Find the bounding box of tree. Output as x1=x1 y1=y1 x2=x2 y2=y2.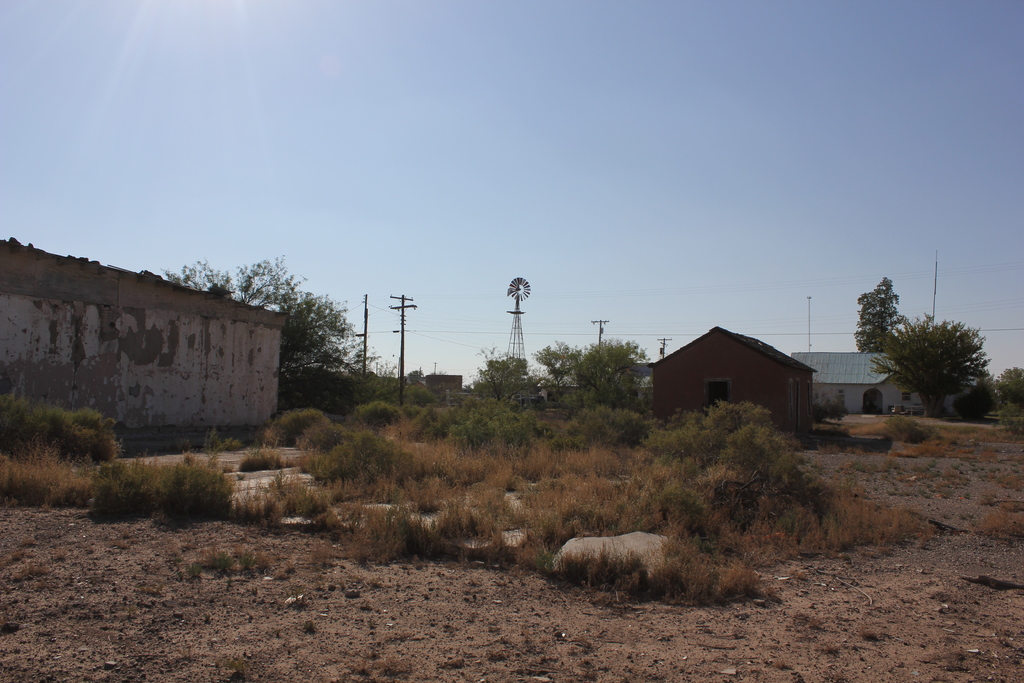
x1=156 y1=251 x2=307 y2=311.
